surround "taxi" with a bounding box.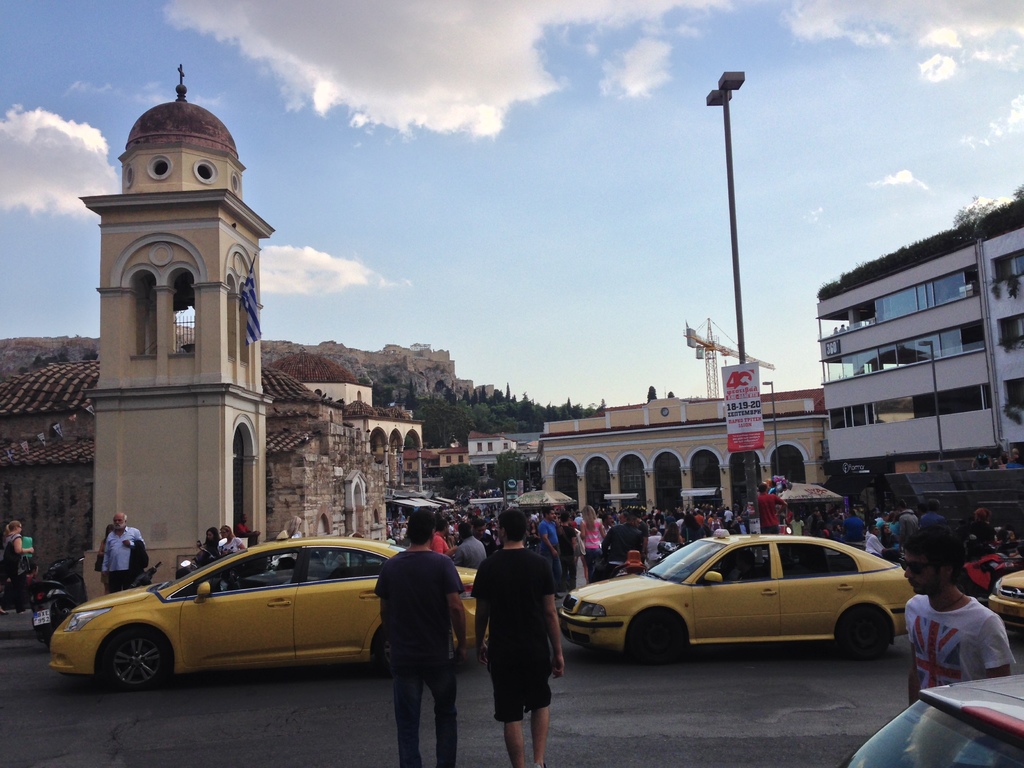
569, 526, 940, 673.
